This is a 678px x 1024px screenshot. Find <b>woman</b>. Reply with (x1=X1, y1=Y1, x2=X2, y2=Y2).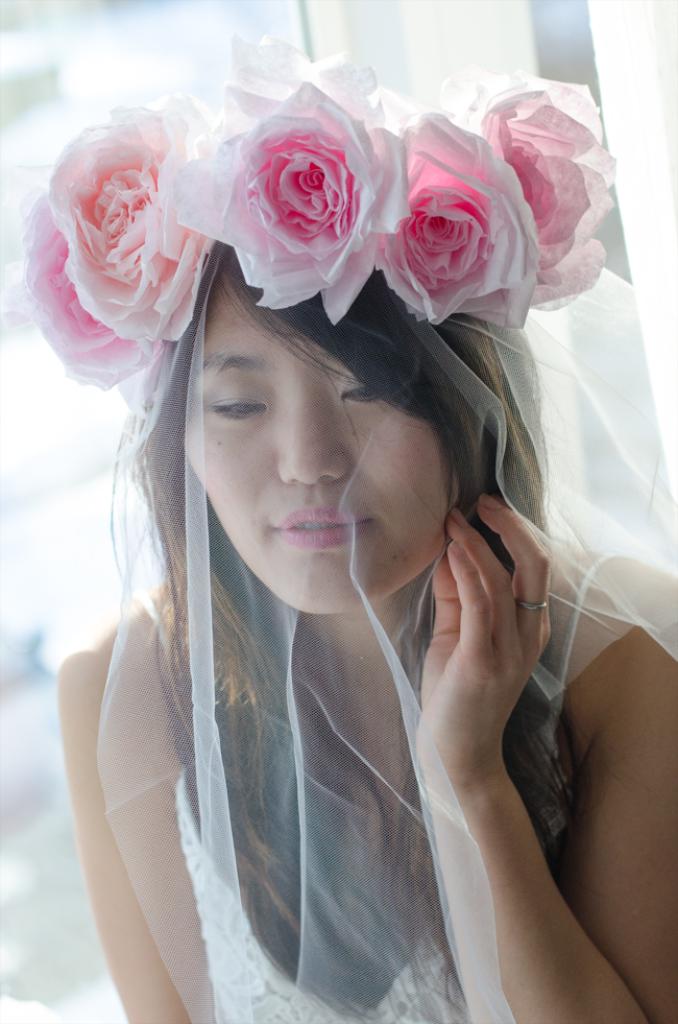
(x1=70, y1=15, x2=605, y2=1020).
